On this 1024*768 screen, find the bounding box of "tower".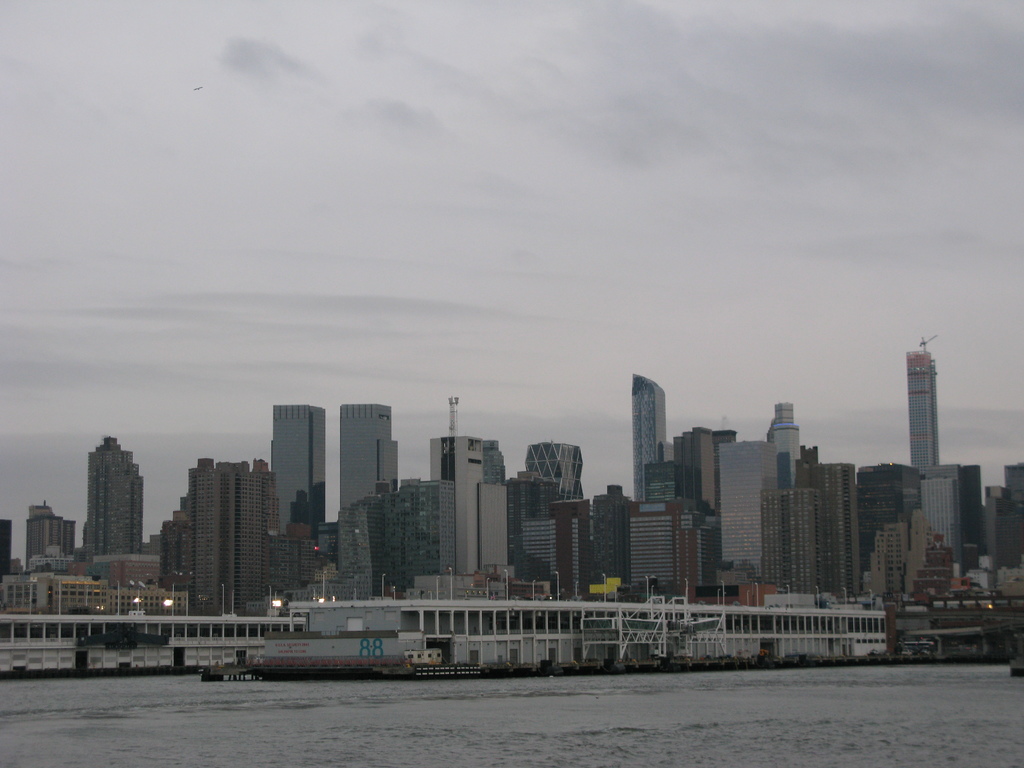
Bounding box: [x1=25, y1=505, x2=56, y2=566].
